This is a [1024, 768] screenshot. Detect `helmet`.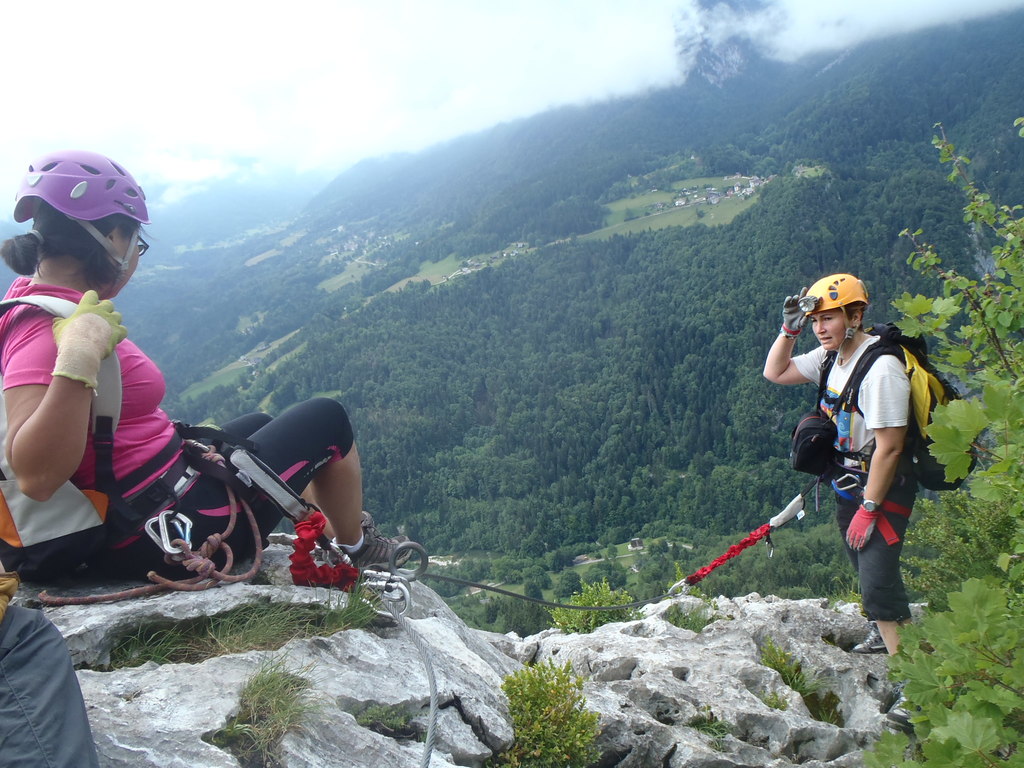
(7,147,157,286).
